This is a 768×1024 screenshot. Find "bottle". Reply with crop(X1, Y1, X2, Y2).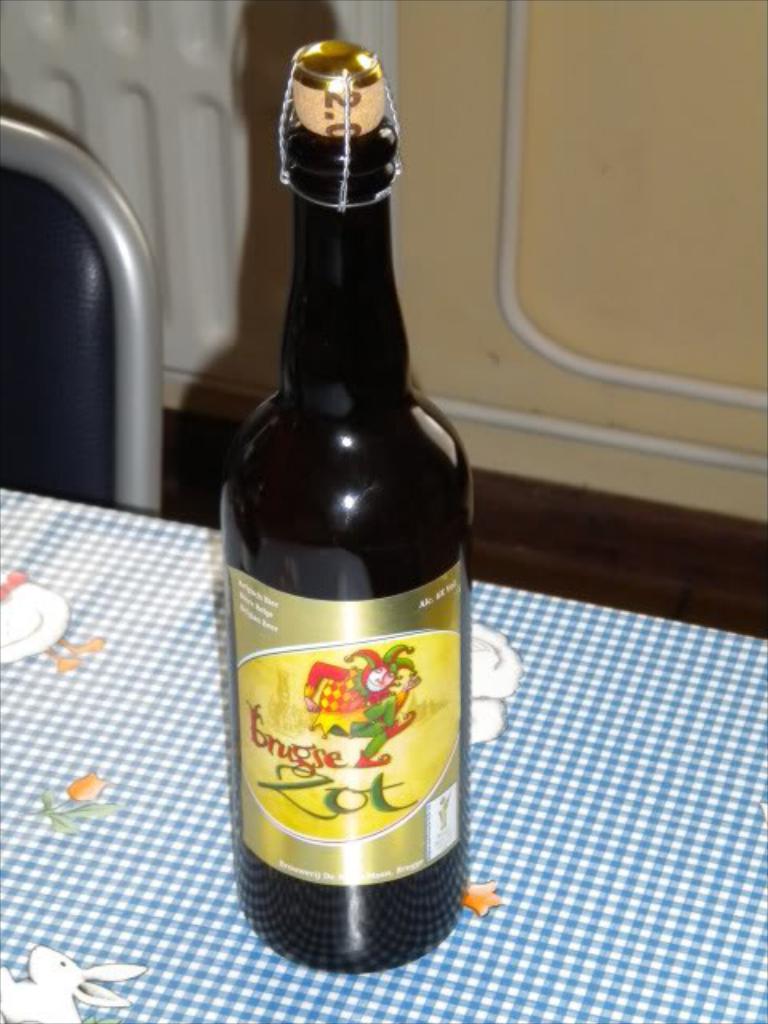
crop(229, 40, 475, 976).
